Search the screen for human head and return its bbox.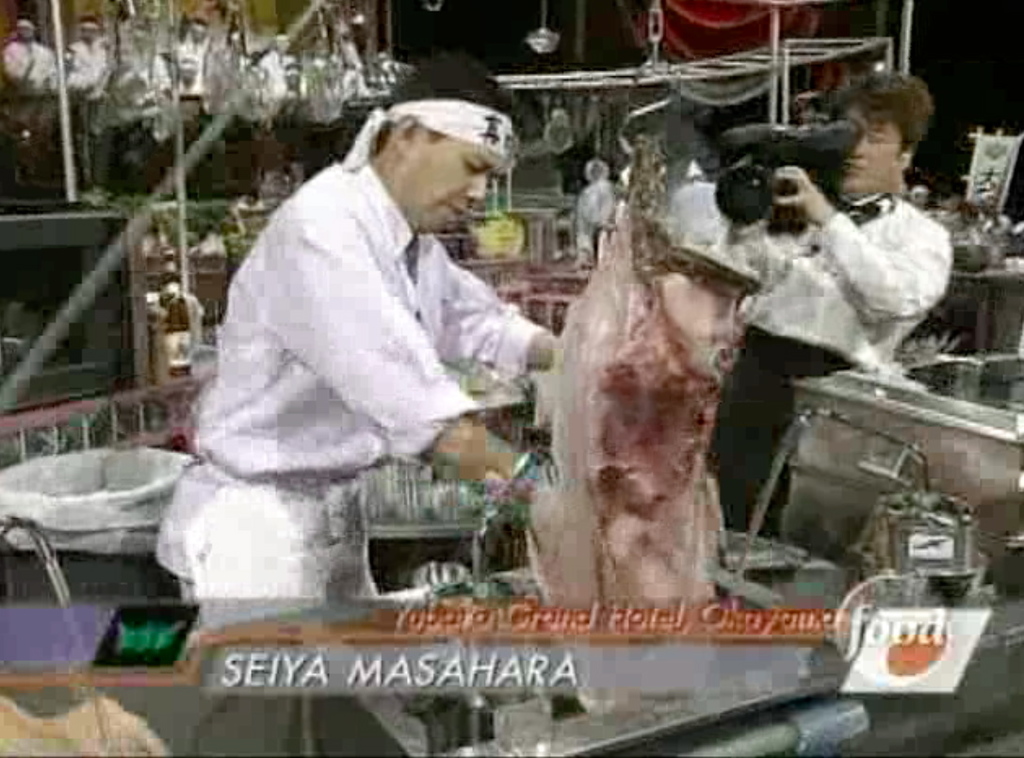
Found: bbox=[582, 156, 612, 184].
